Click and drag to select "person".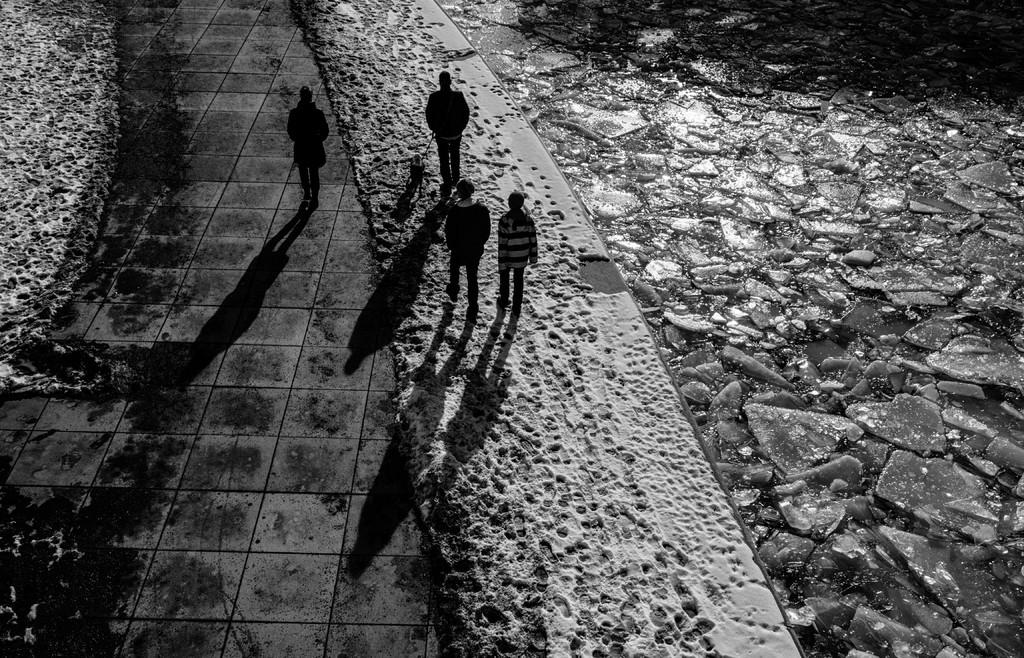
Selection: l=500, t=188, r=540, b=307.
